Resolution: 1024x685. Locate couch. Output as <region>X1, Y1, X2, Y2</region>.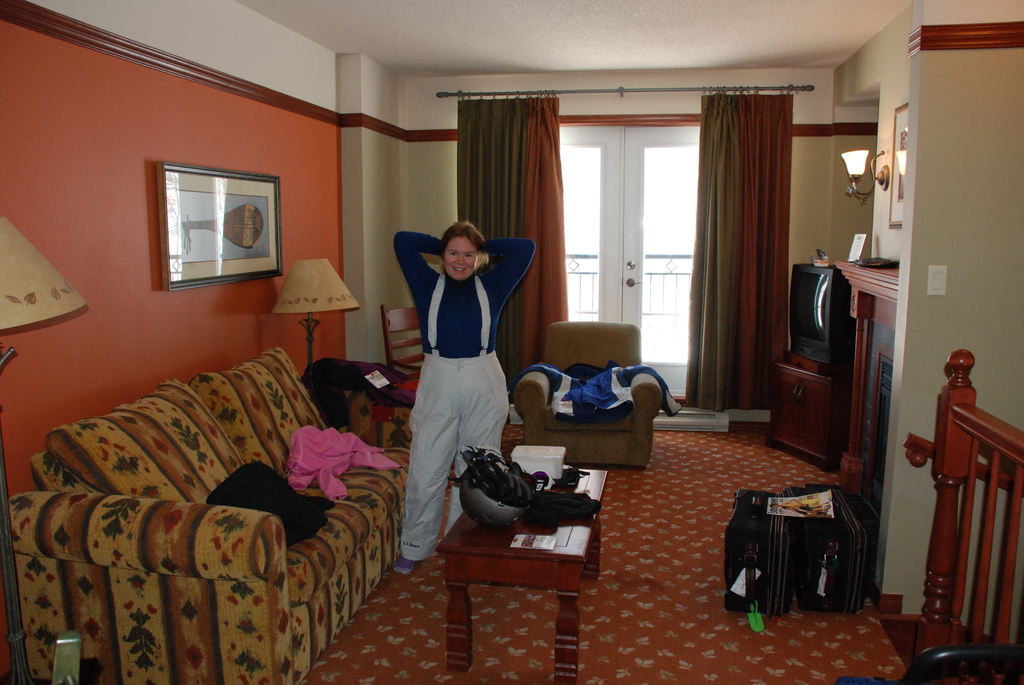
<region>0, 345, 456, 684</region>.
